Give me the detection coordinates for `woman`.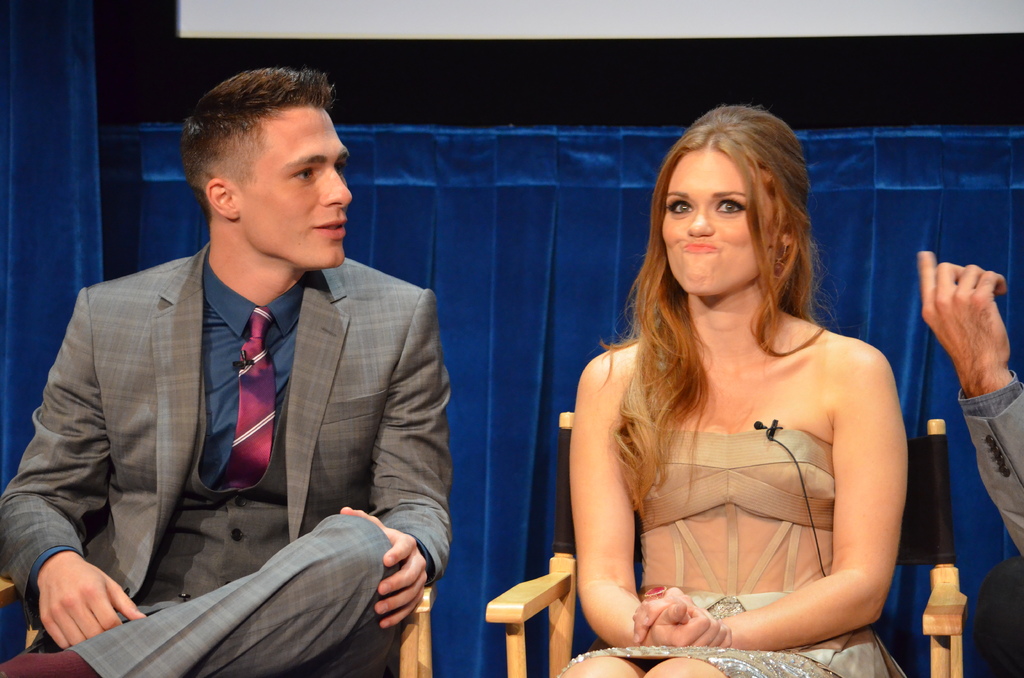
509:98:916:675.
